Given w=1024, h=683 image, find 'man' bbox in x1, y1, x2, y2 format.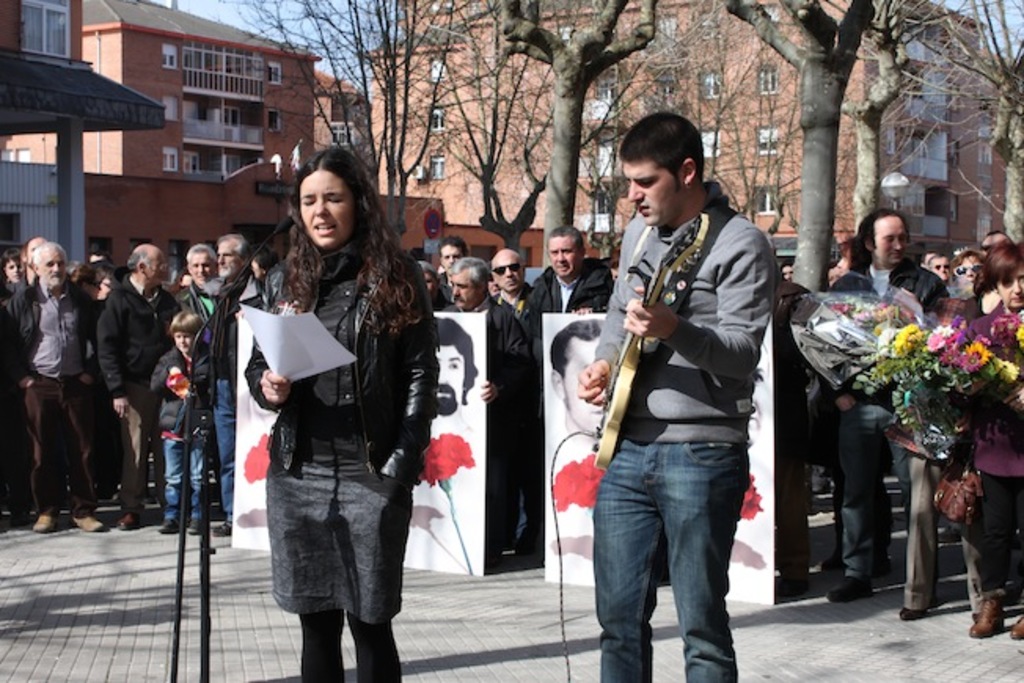
580, 110, 787, 680.
